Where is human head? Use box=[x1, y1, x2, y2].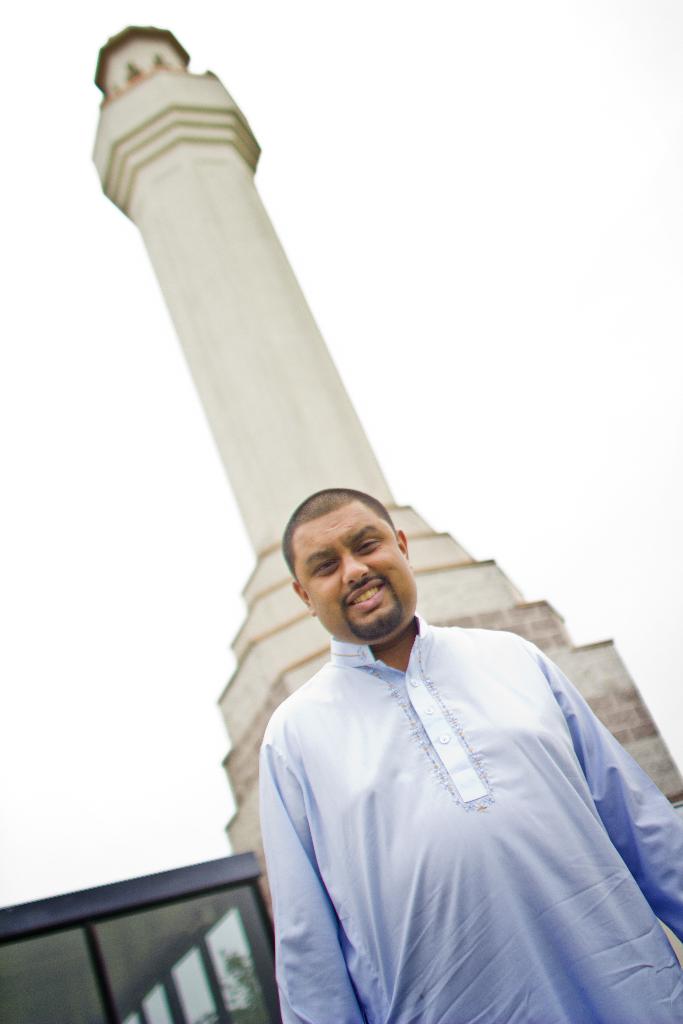
box=[293, 484, 419, 670].
